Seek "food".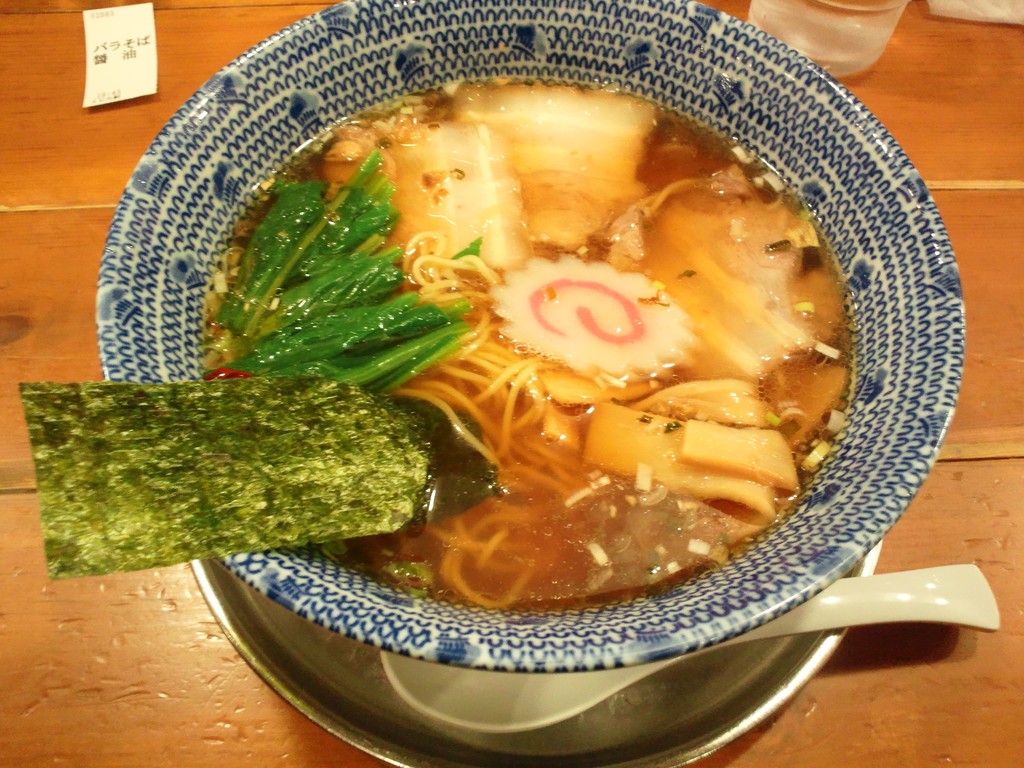
{"left": 18, "top": 82, "right": 853, "bottom": 611}.
